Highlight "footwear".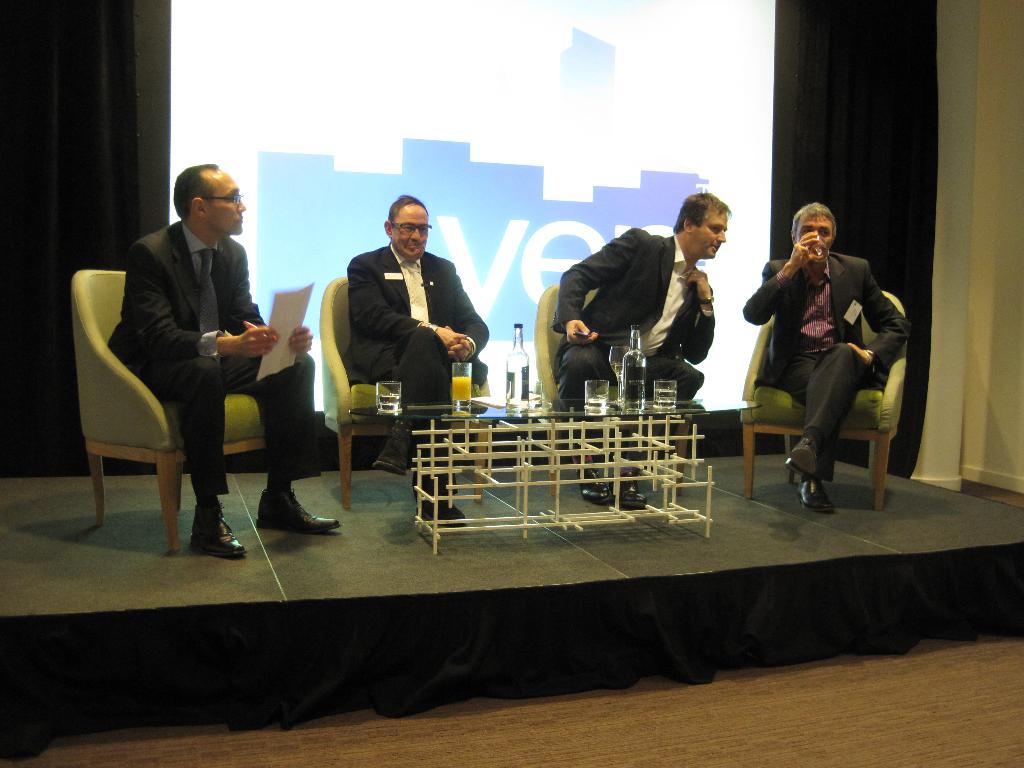
Highlighted region: [244,477,325,547].
